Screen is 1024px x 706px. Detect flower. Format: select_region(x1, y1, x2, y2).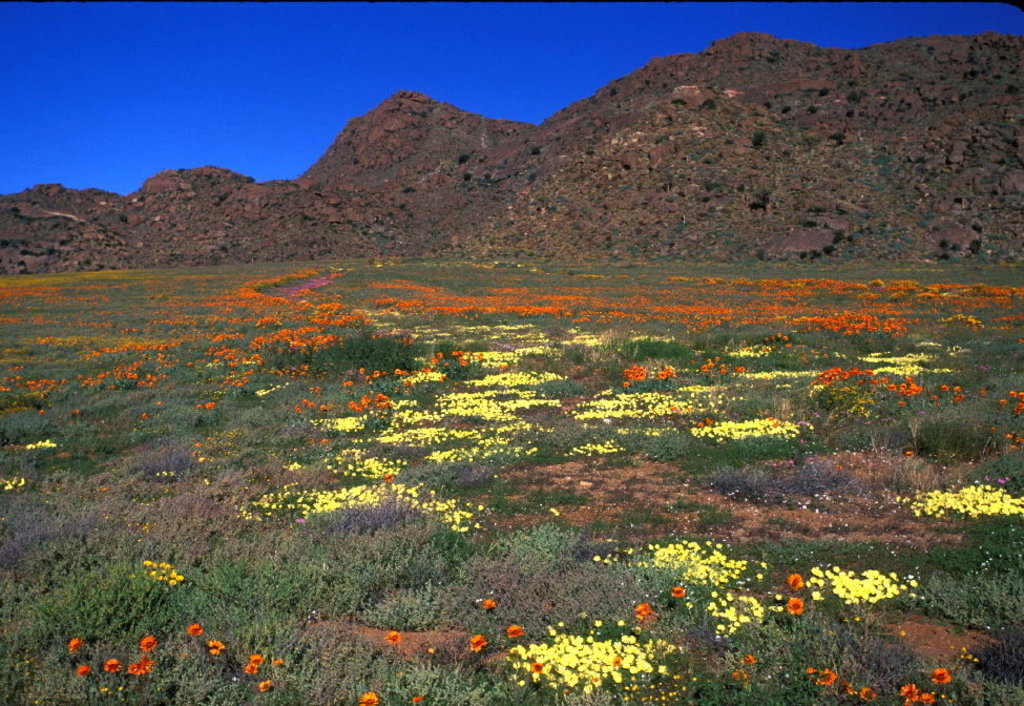
select_region(802, 664, 818, 673).
